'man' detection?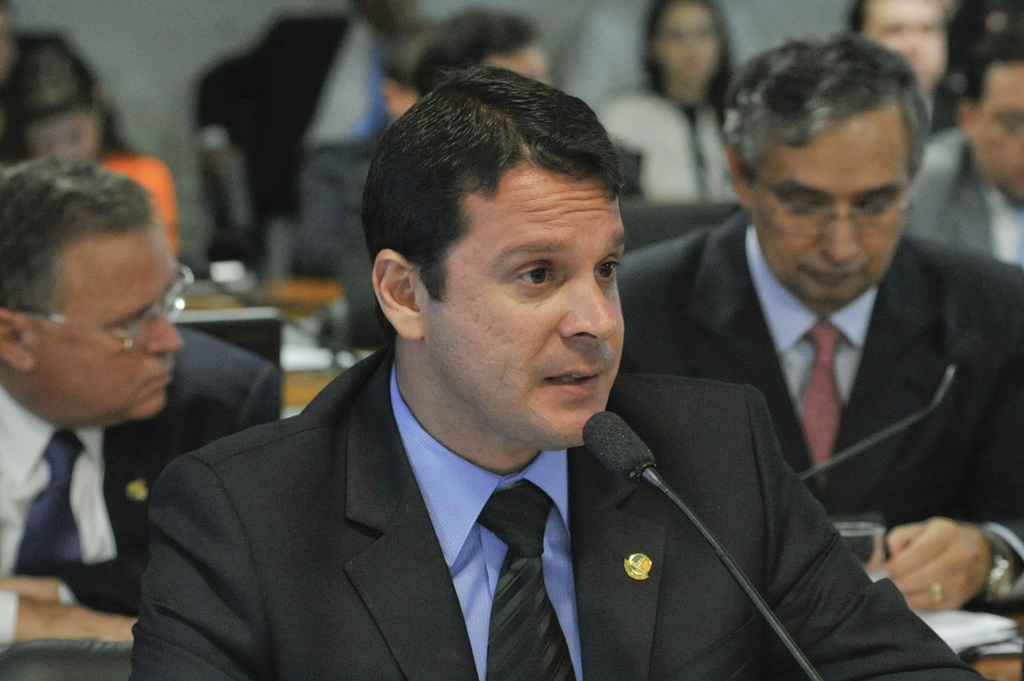
left=190, top=0, right=444, bottom=278
